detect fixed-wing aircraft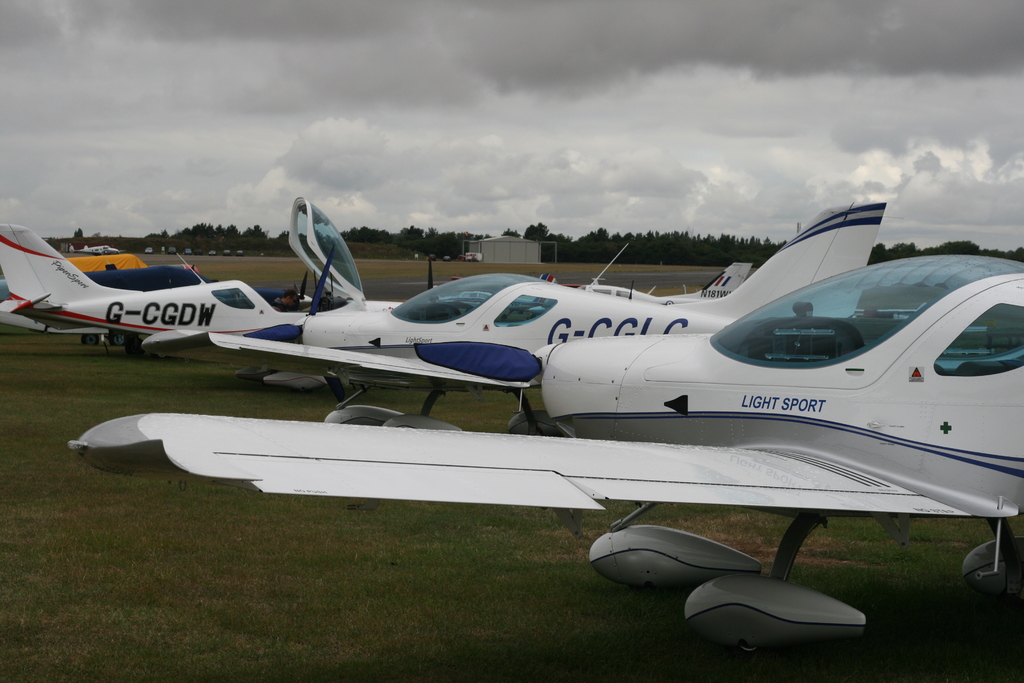
<region>241, 202, 886, 432</region>
